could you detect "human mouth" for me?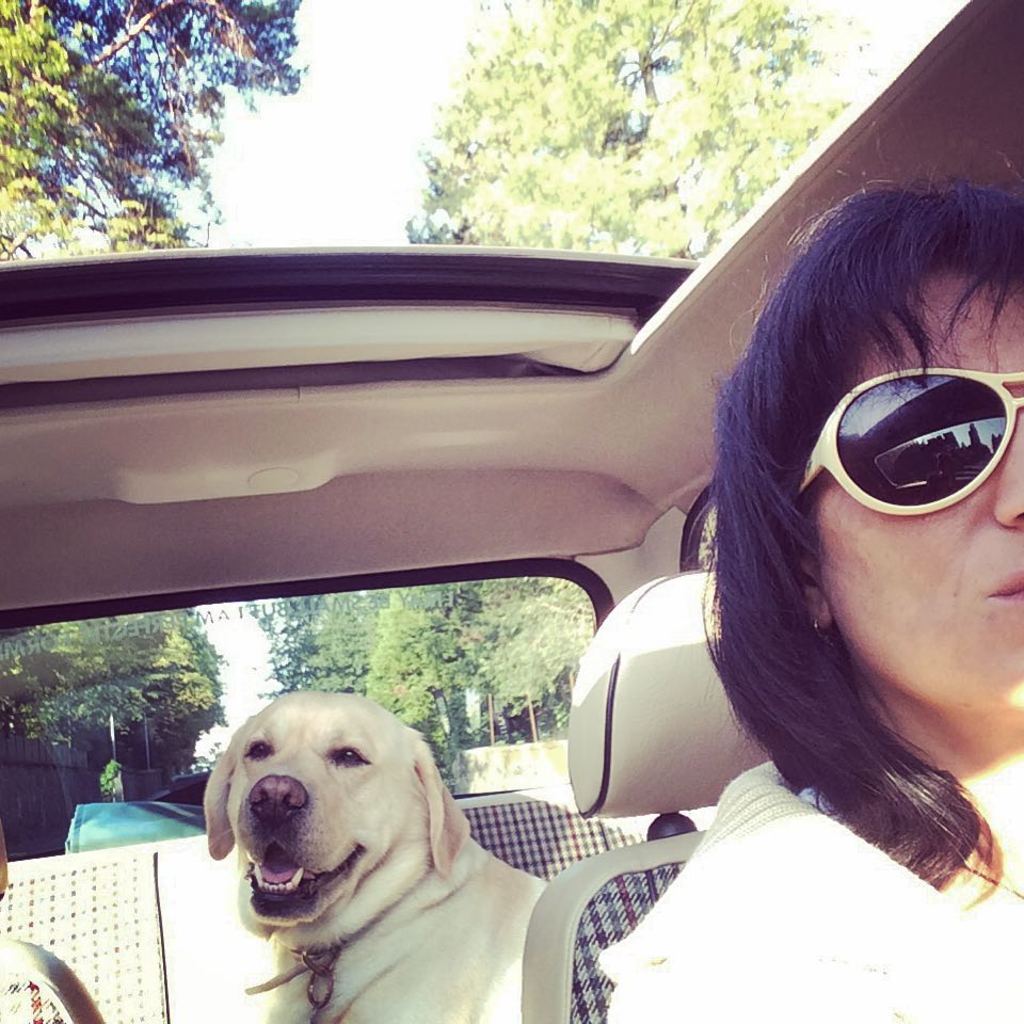
Detection result: x1=990 y1=563 x2=1023 y2=612.
